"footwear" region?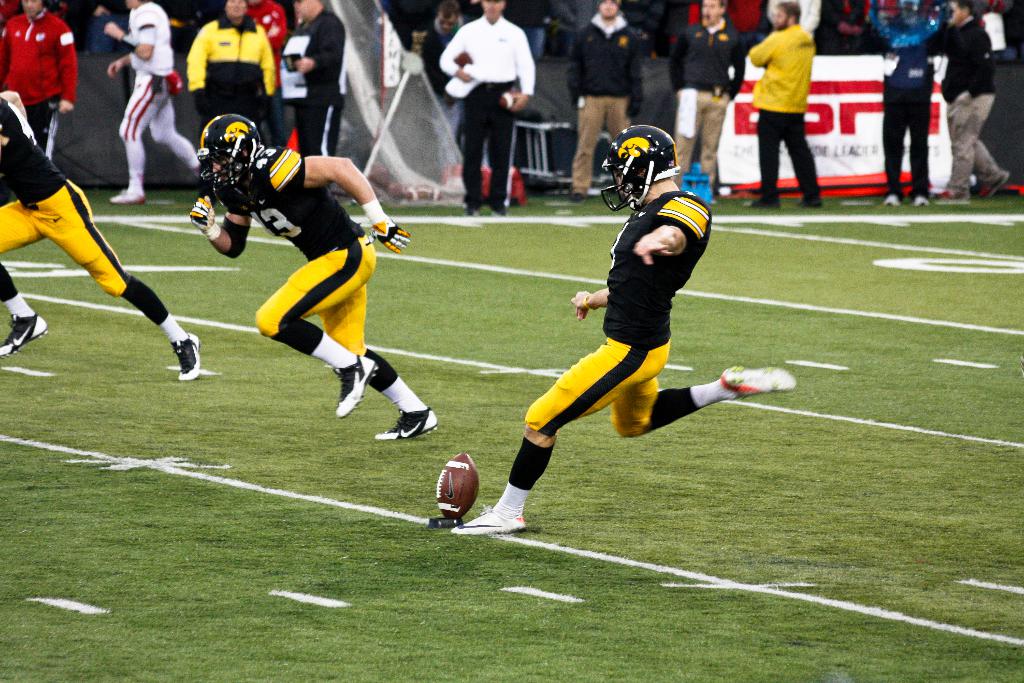
[x1=739, y1=194, x2=780, y2=208]
